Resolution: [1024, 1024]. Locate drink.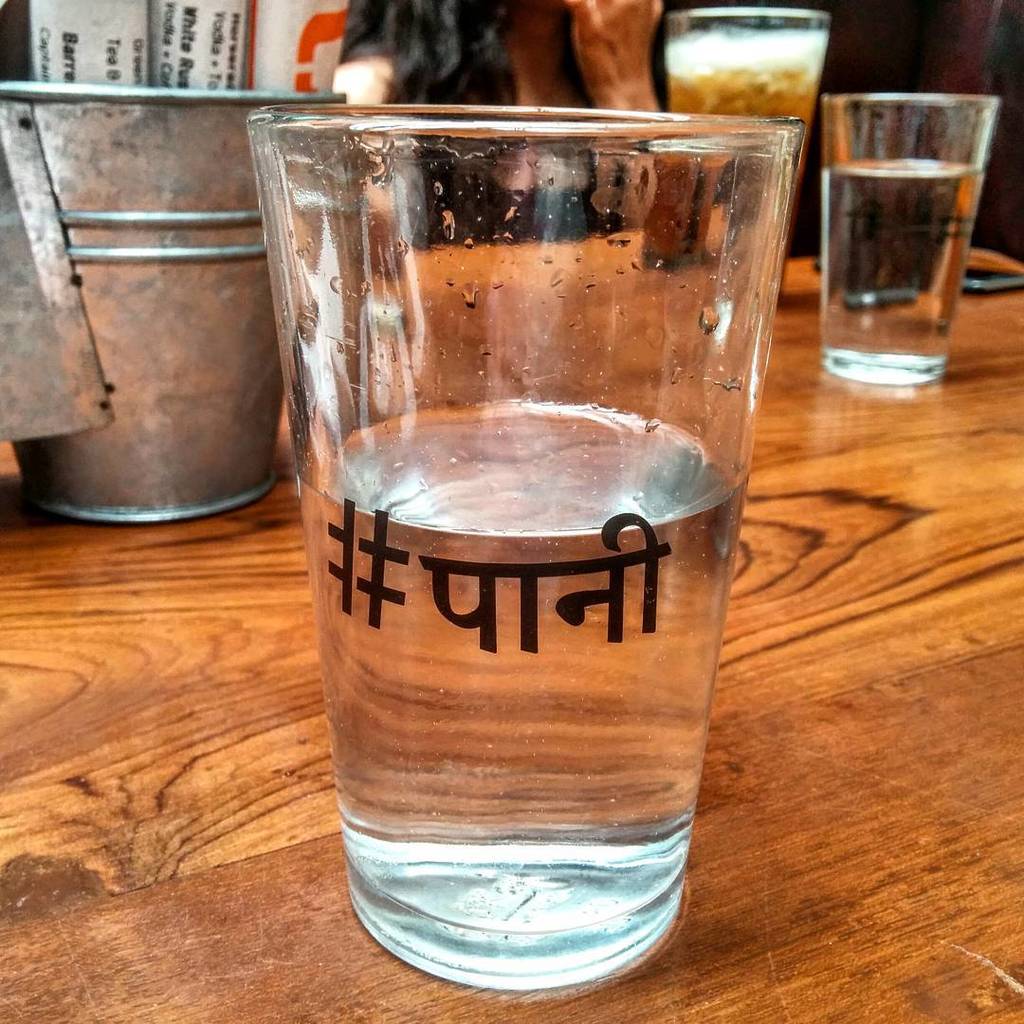
[829,74,997,373].
